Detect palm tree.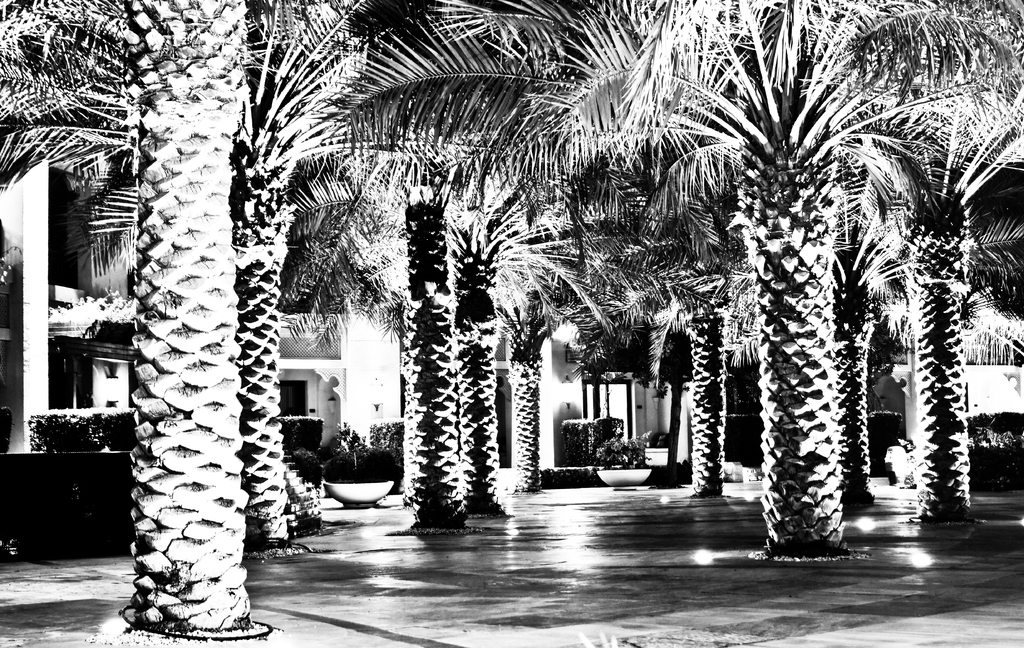
Detected at (543, 0, 812, 275).
